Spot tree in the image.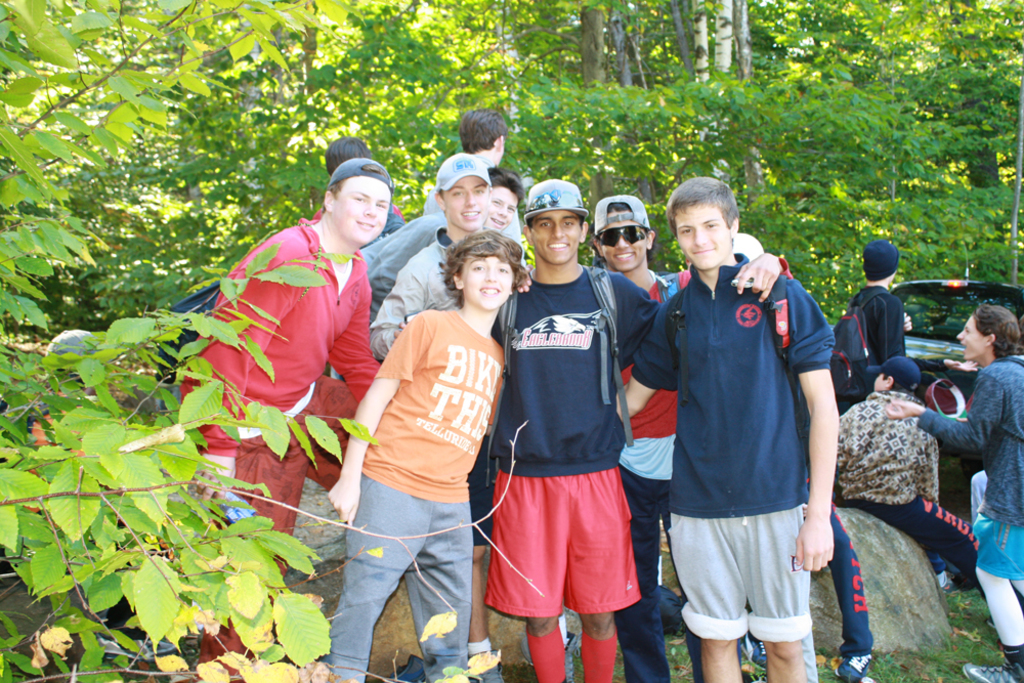
tree found at (68, 0, 530, 313).
